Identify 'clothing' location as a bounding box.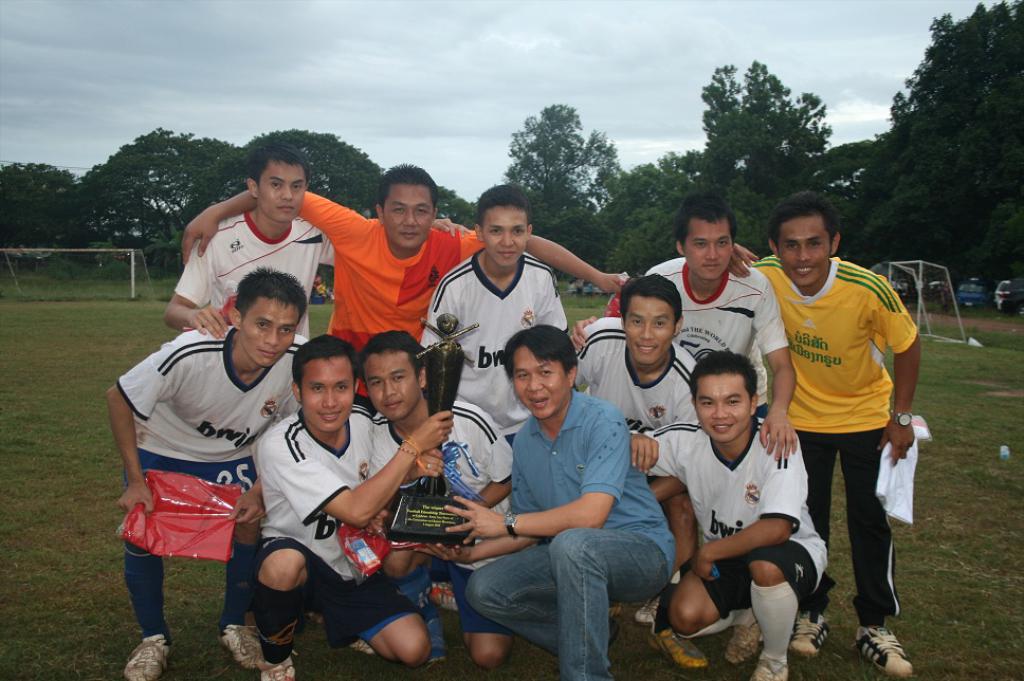
<region>421, 249, 575, 429</region>.
